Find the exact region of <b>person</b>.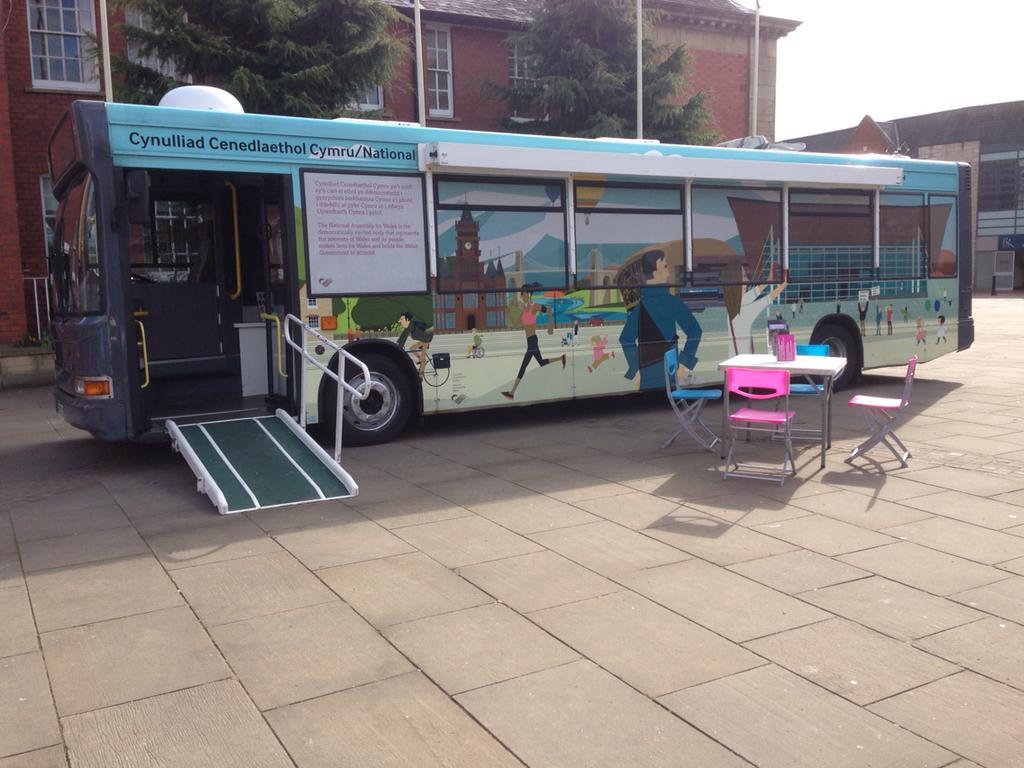
Exact region: select_region(388, 314, 438, 377).
